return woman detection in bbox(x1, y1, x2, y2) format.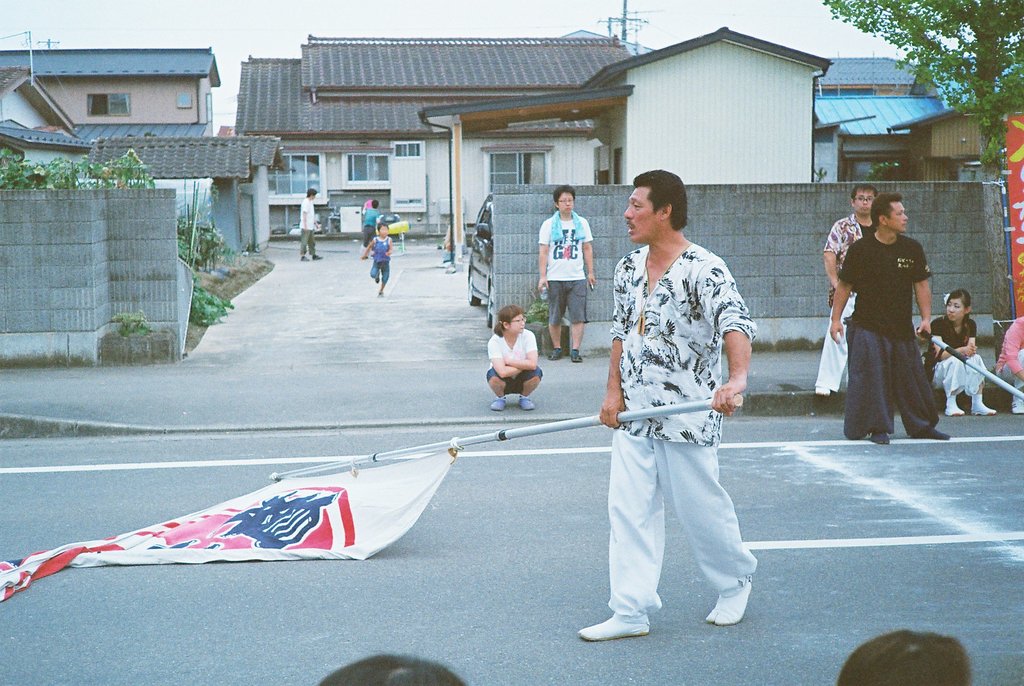
bbox(480, 291, 547, 414).
